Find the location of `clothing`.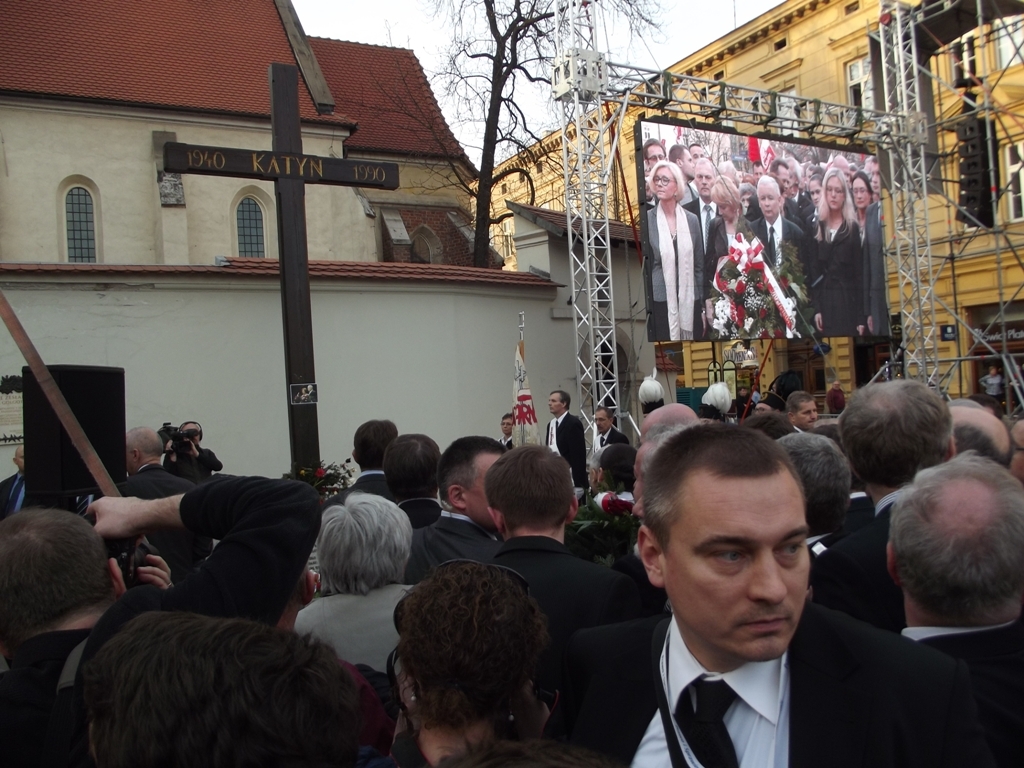
Location: bbox=[303, 582, 422, 674].
